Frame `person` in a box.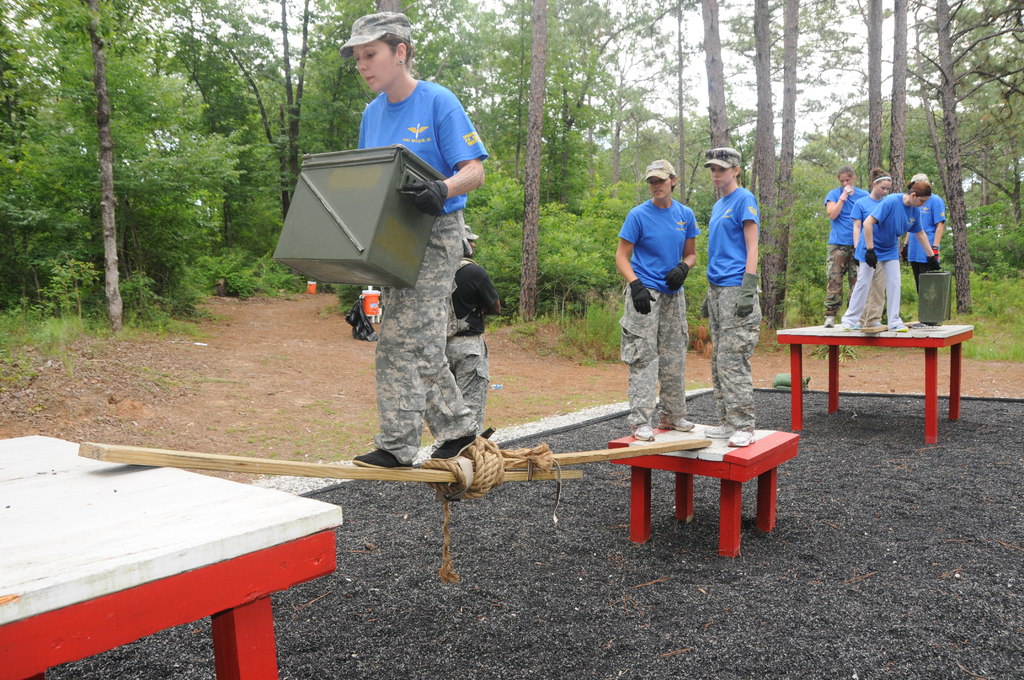
region(822, 166, 868, 330).
